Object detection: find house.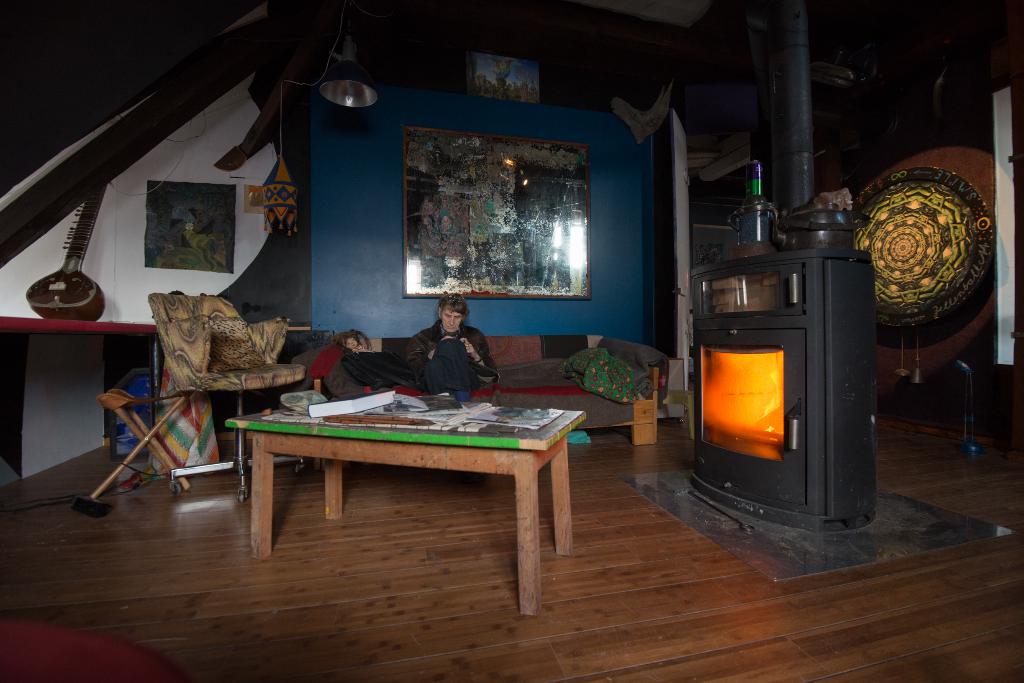
box=[0, 0, 1020, 682].
